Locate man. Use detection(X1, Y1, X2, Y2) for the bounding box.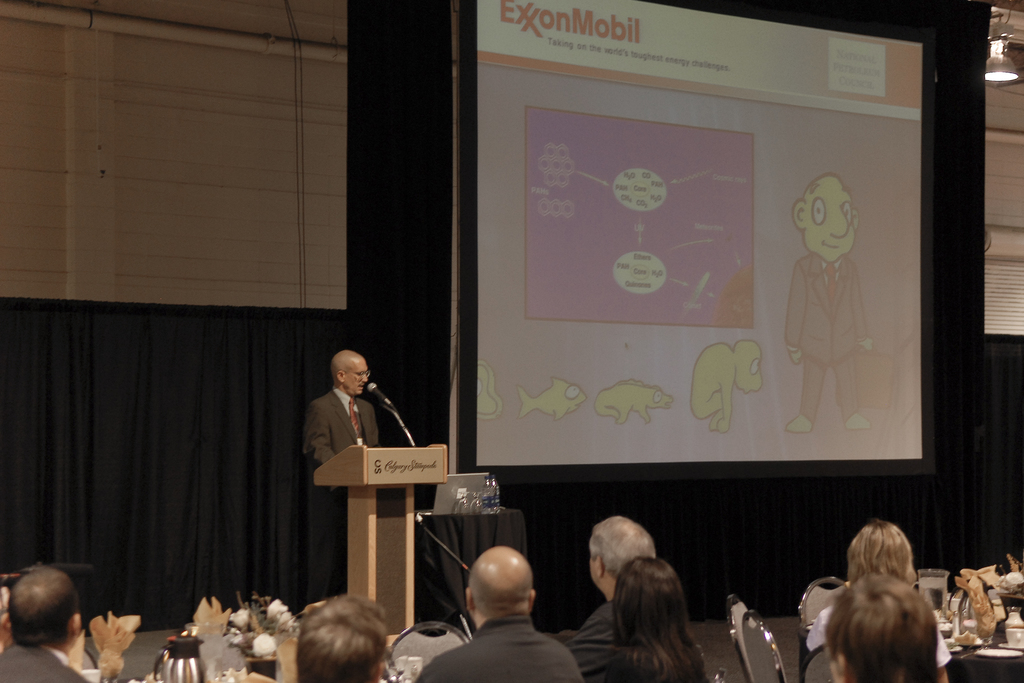
detection(289, 585, 383, 682).
